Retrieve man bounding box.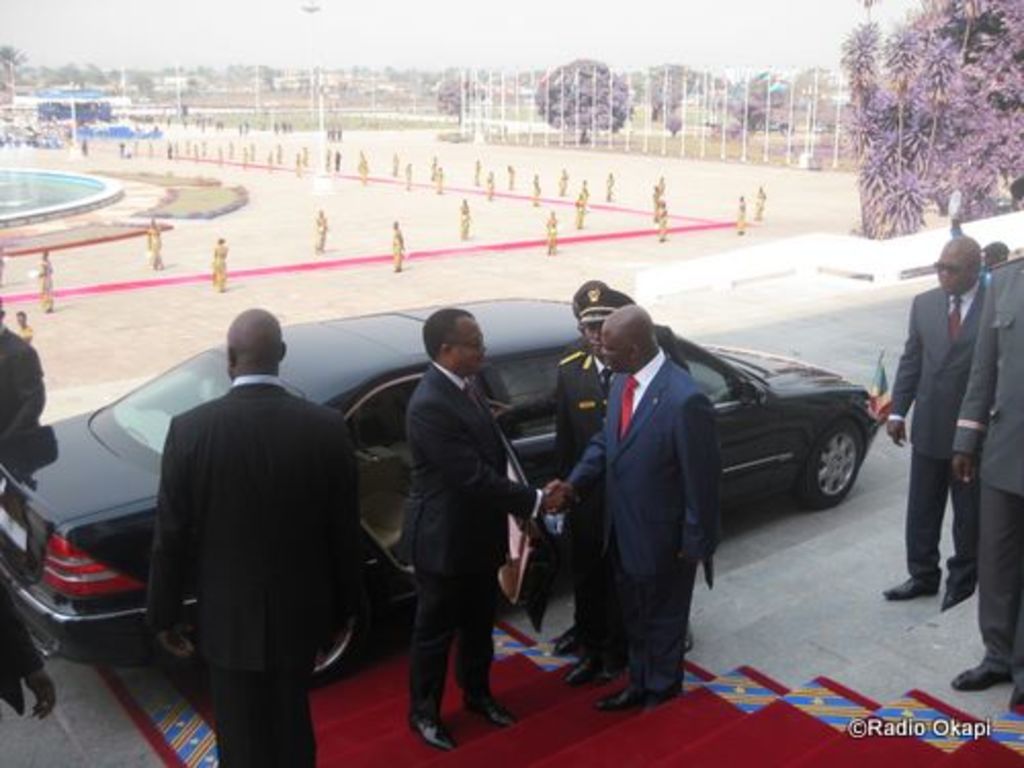
Bounding box: box(659, 172, 666, 195).
